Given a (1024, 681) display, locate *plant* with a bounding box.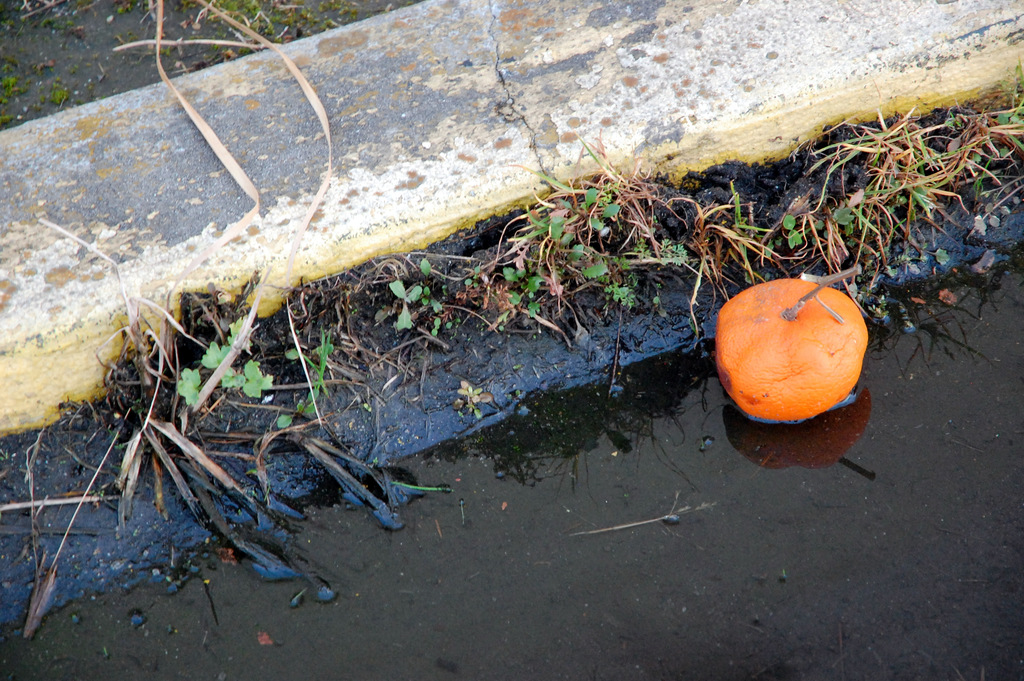
Located: <box>424,280,431,296</box>.
